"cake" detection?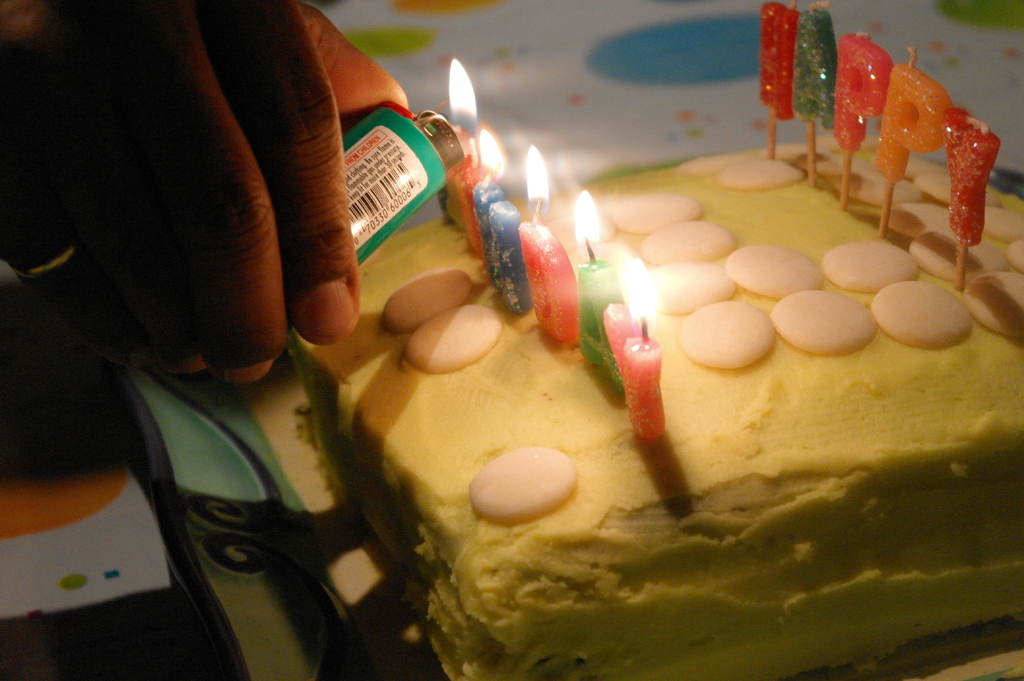
bbox=(282, 148, 1023, 680)
